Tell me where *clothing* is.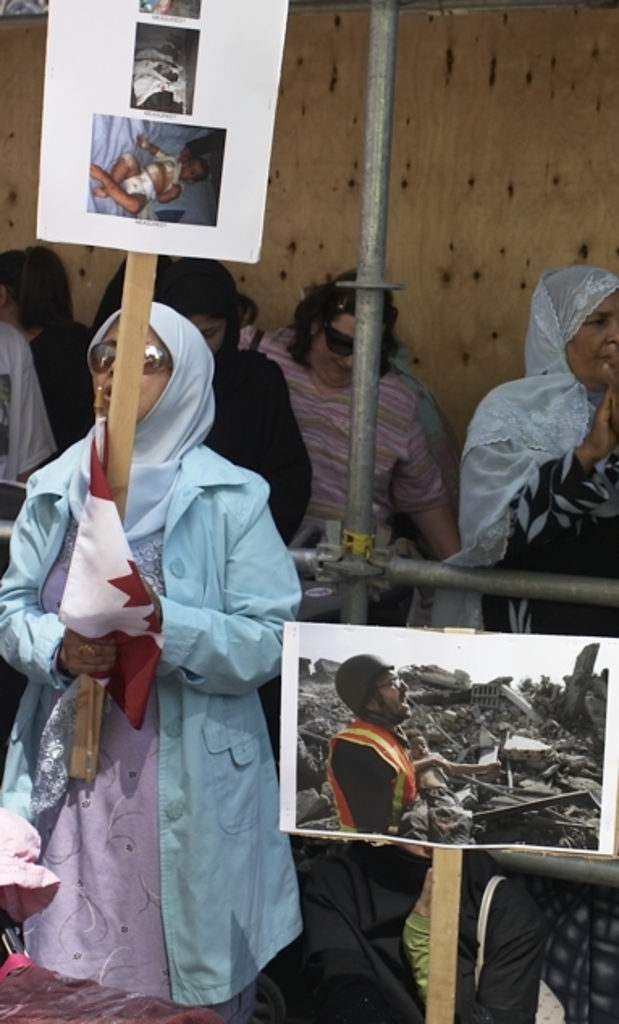
*clothing* is at 317:832:558:1022.
